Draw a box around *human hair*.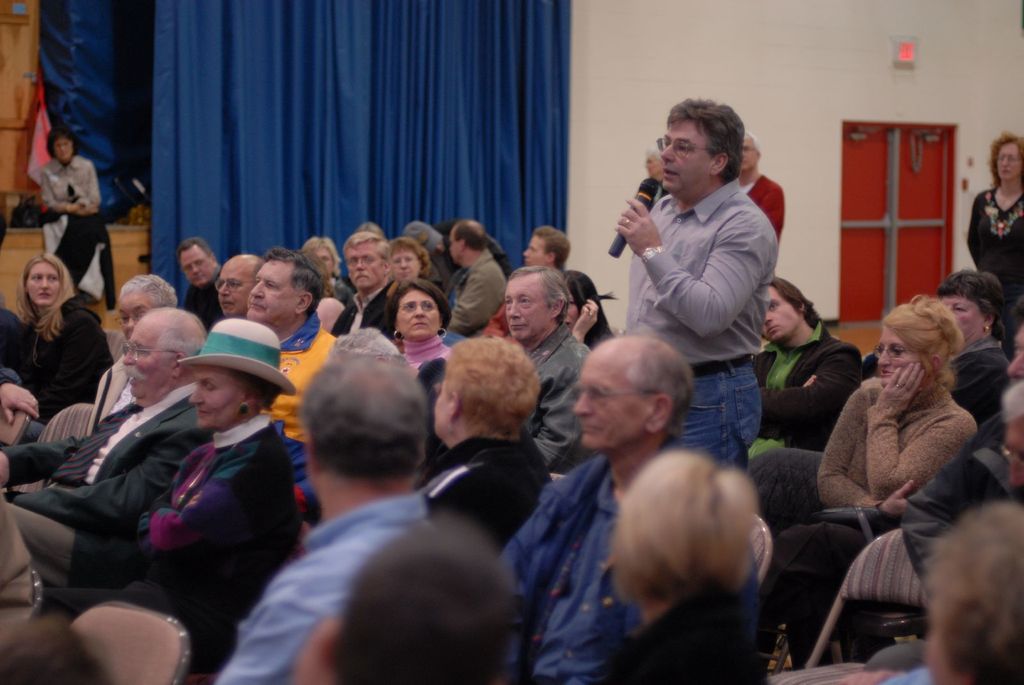
390 232 430 265.
